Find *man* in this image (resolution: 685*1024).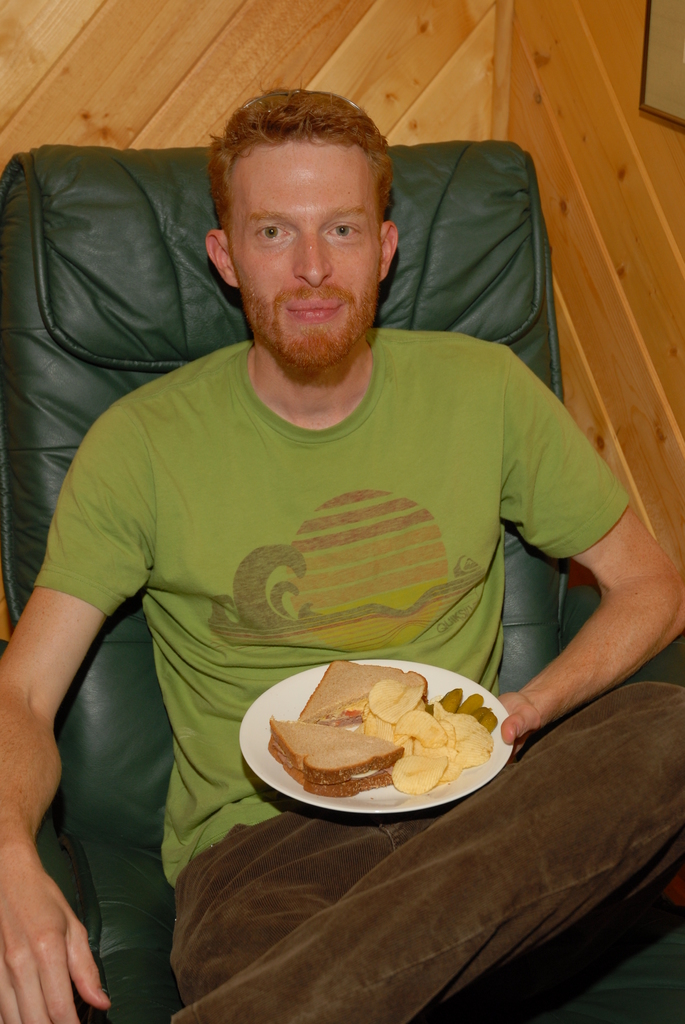
bbox(0, 82, 684, 1023).
